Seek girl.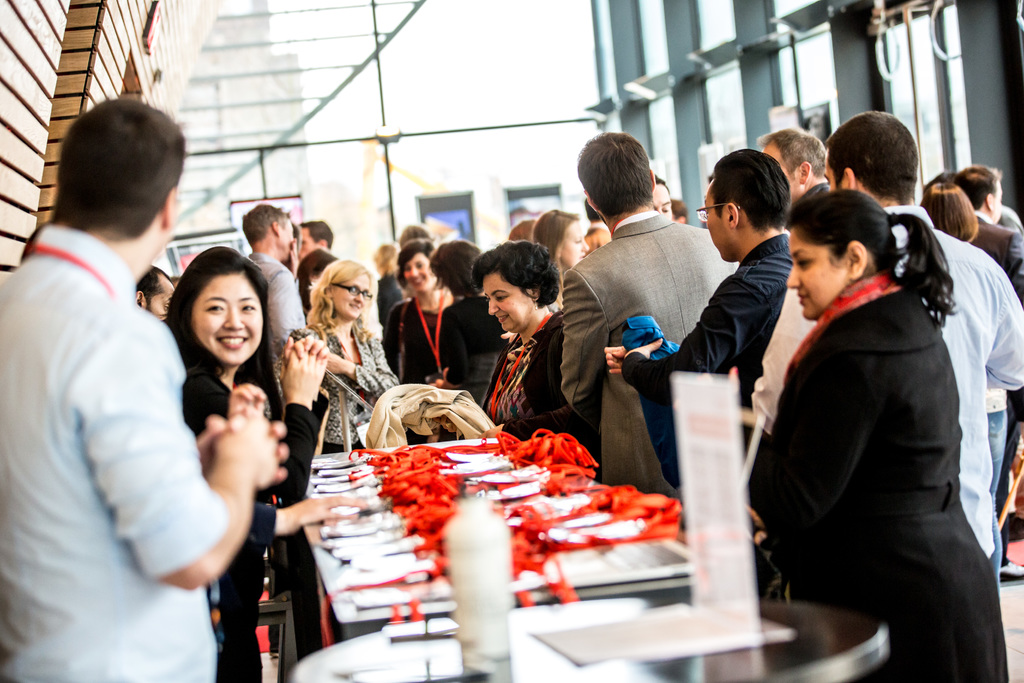
left=170, top=251, right=335, bottom=682.
